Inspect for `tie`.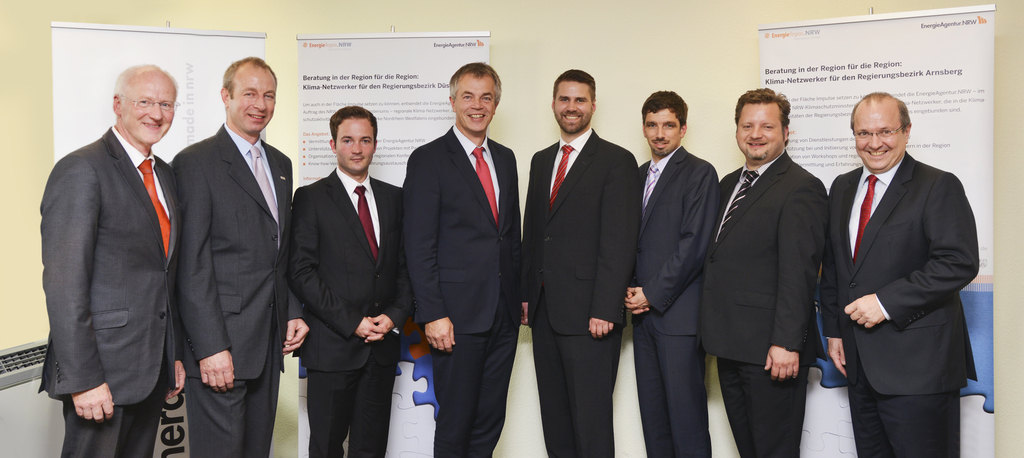
Inspection: box(136, 153, 172, 257).
